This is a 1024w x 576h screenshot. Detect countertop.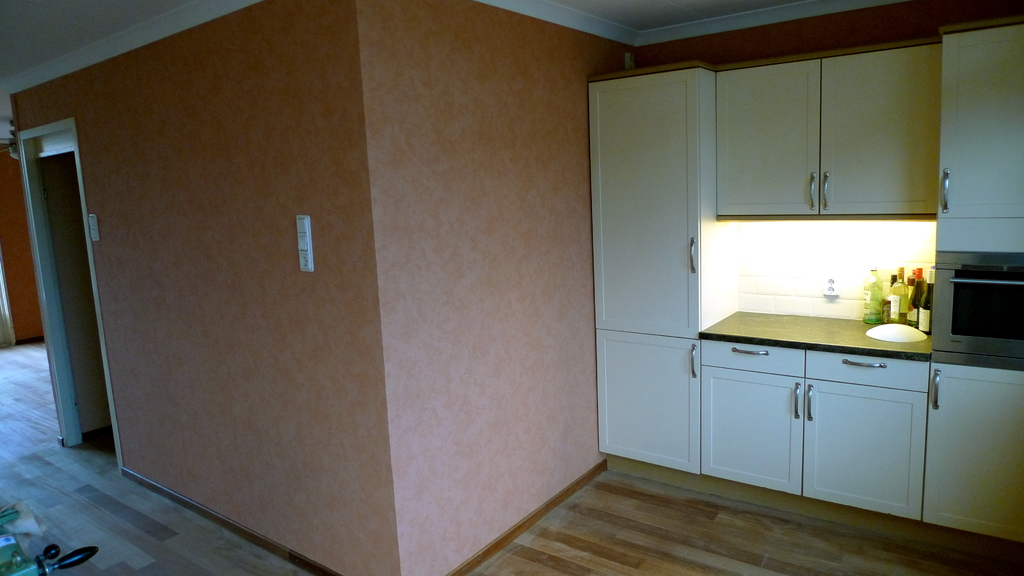
crop(698, 310, 929, 359).
